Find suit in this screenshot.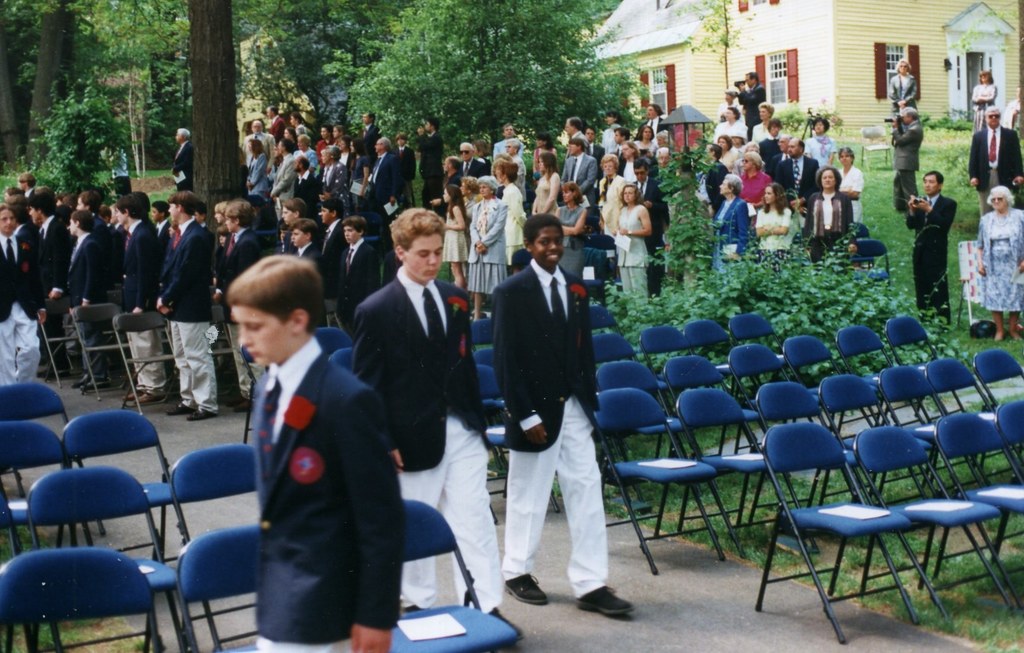
The bounding box for suit is crop(94, 211, 104, 232).
